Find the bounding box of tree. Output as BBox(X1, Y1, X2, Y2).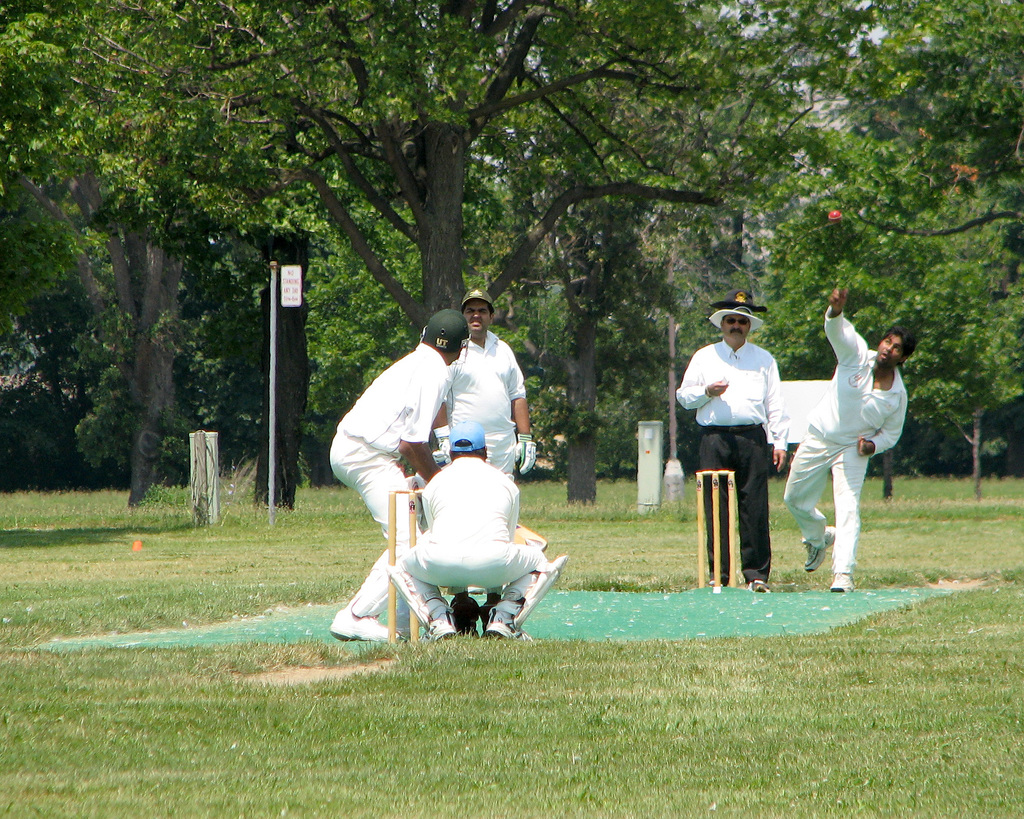
BBox(743, 122, 1023, 503).
